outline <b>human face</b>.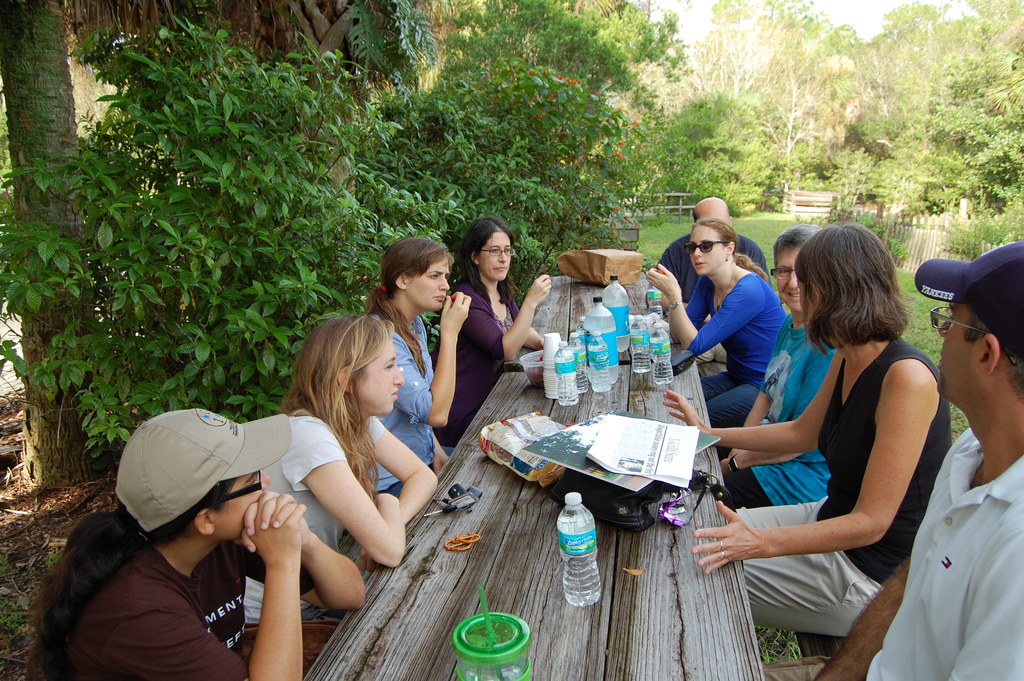
Outline: Rect(777, 249, 802, 312).
